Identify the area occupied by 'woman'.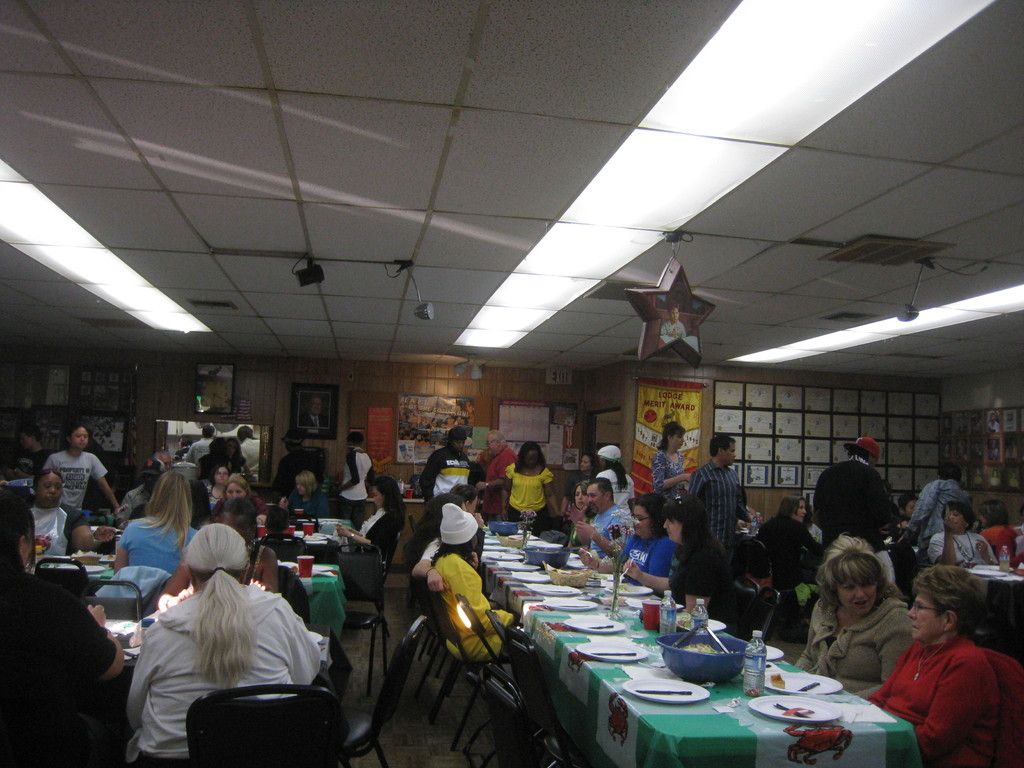
Area: [left=1, top=484, right=123, bottom=766].
